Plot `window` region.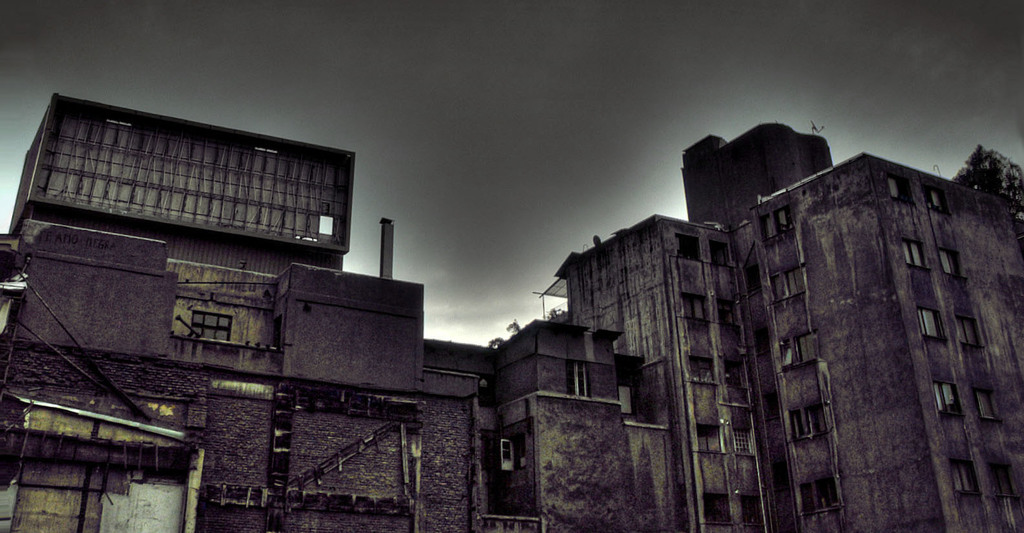
Plotted at 689,356,720,383.
